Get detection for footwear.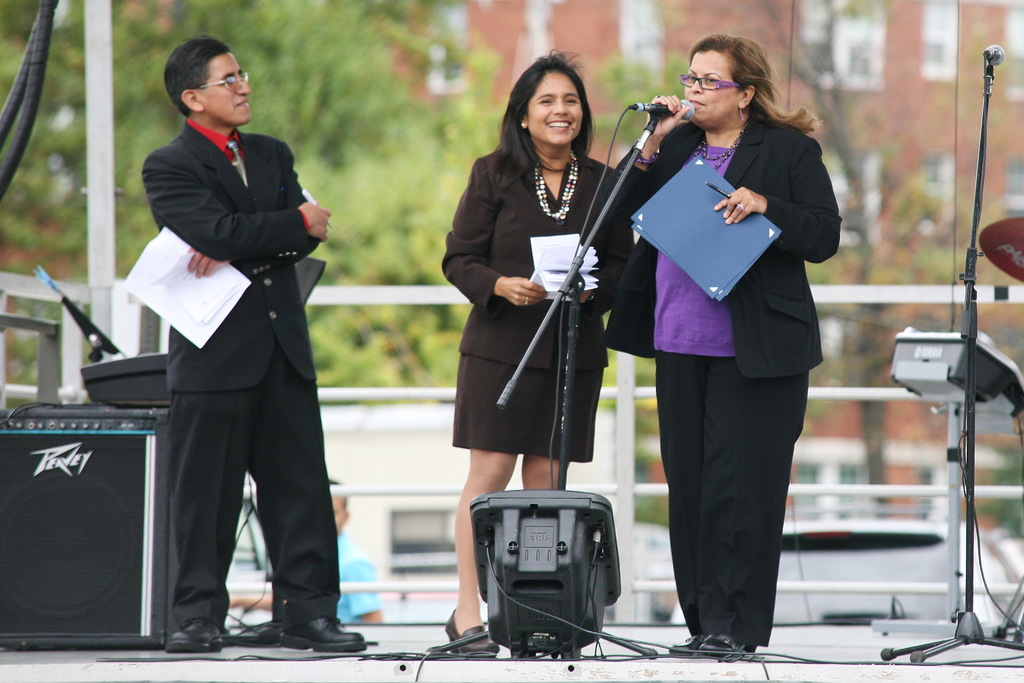
Detection: 278, 615, 365, 652.
